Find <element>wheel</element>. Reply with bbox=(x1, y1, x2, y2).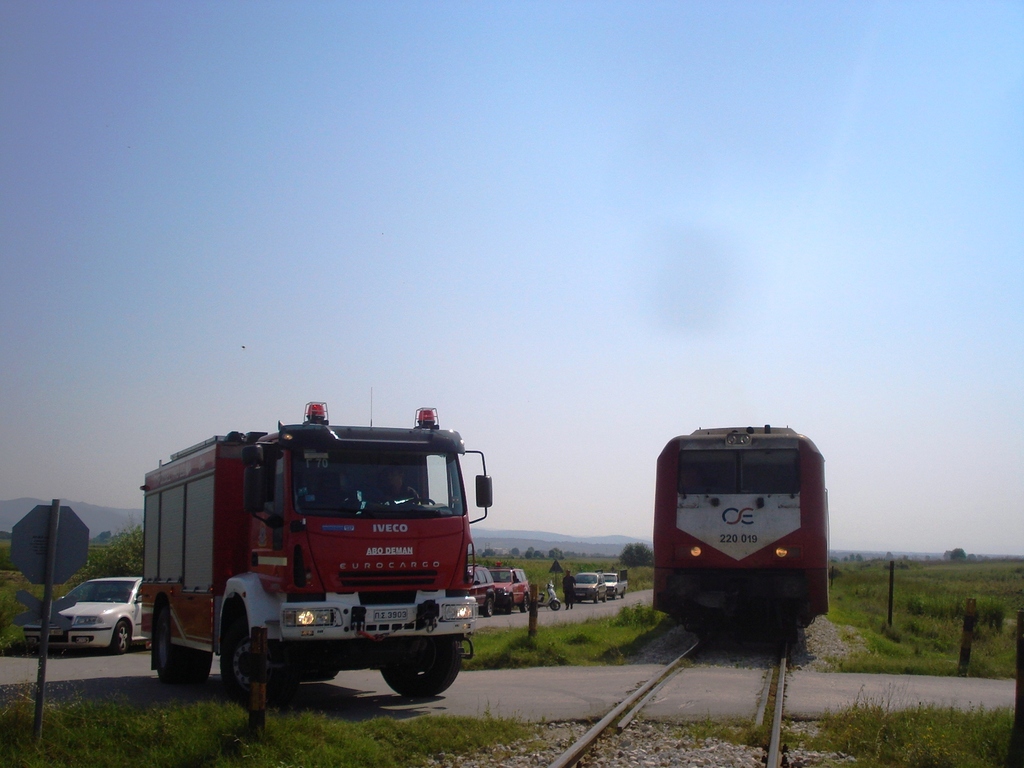
bbox=(612, 591, 619, 601).
